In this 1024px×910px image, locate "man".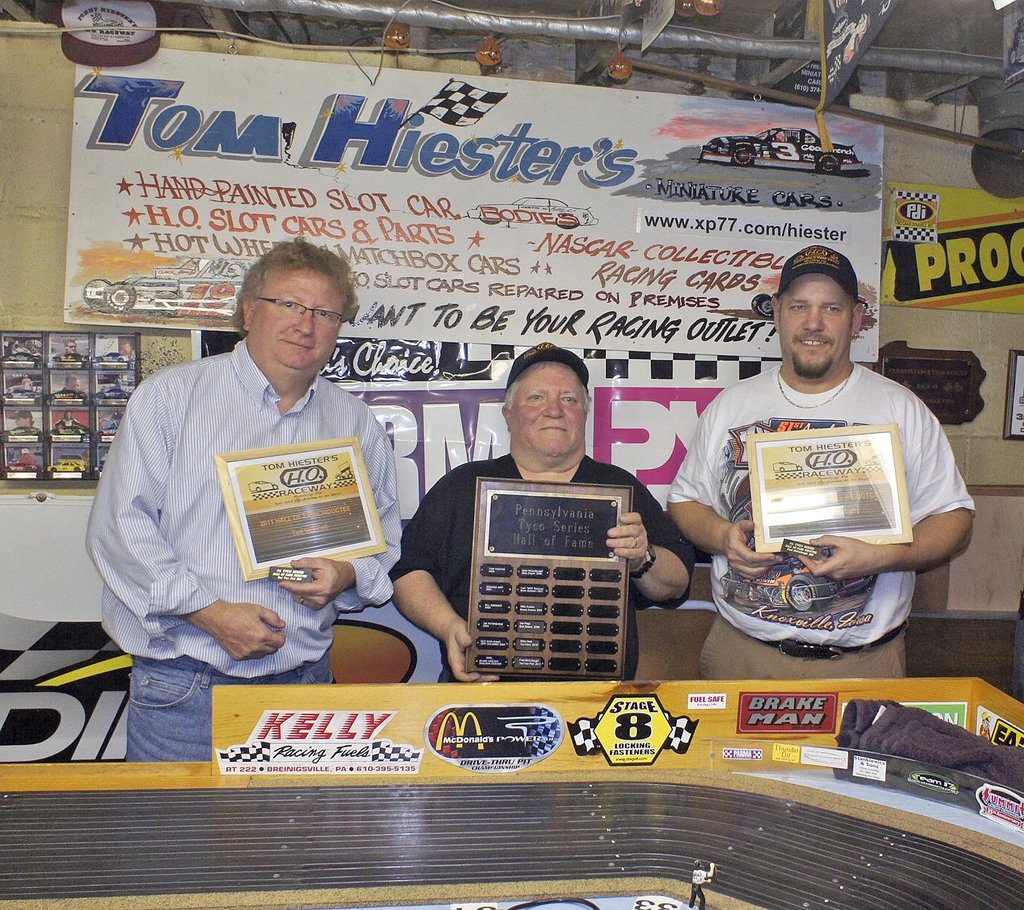
Bounding box: select_region(89, 227, 426, 699).
